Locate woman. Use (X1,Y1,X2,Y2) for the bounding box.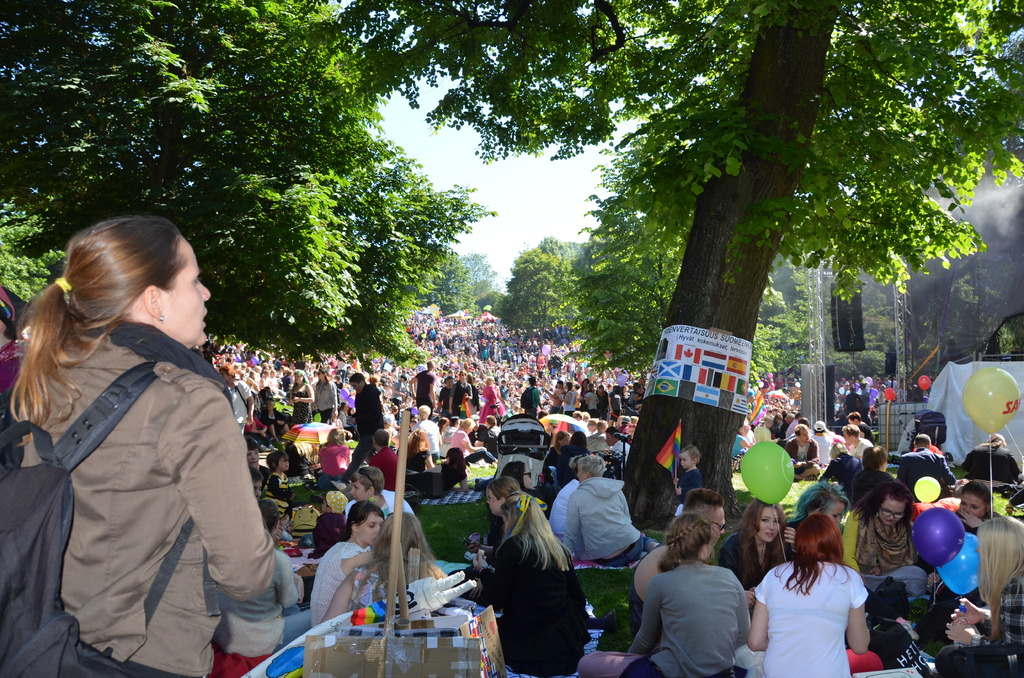
(346,467,414,512).
